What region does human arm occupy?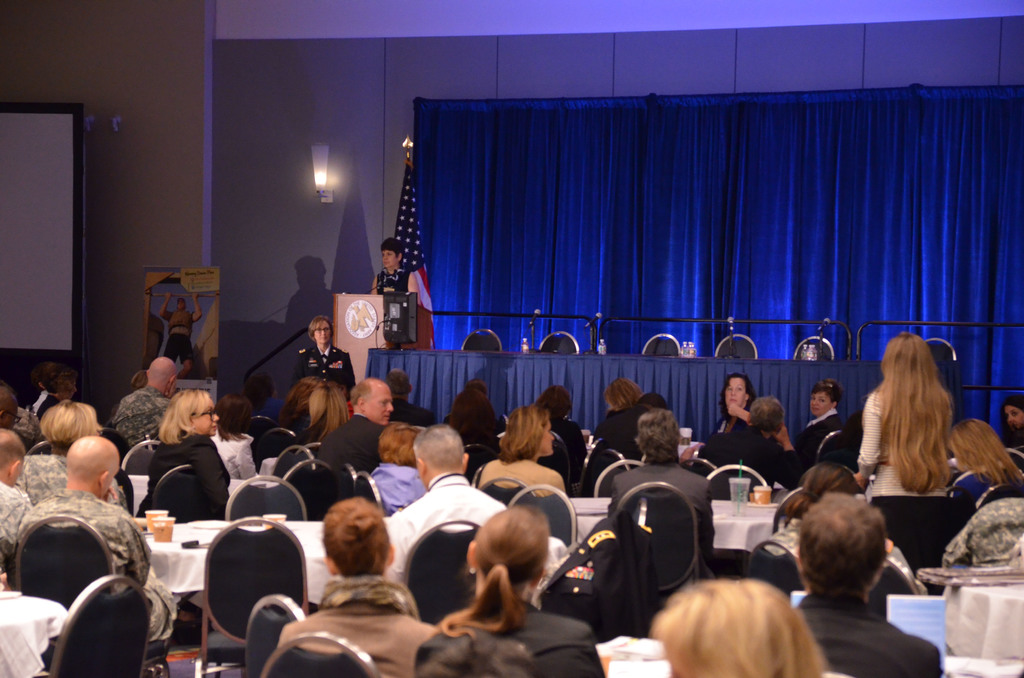
x1=773 y1=421 x2=803 y2=492.
